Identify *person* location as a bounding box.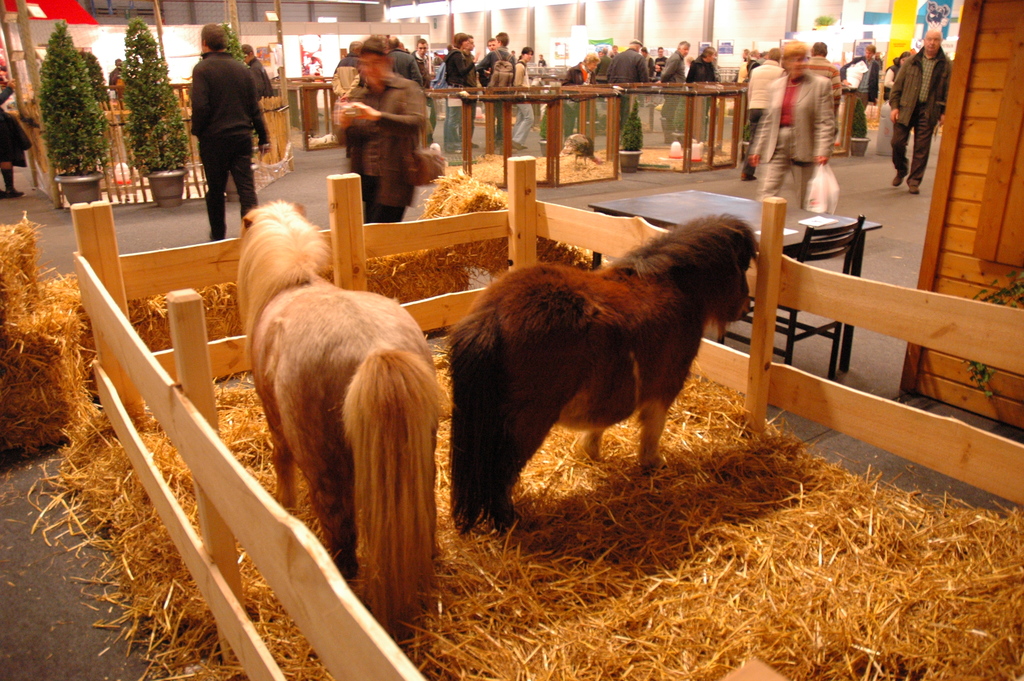
bbox=(748, 44, 839, 205).
